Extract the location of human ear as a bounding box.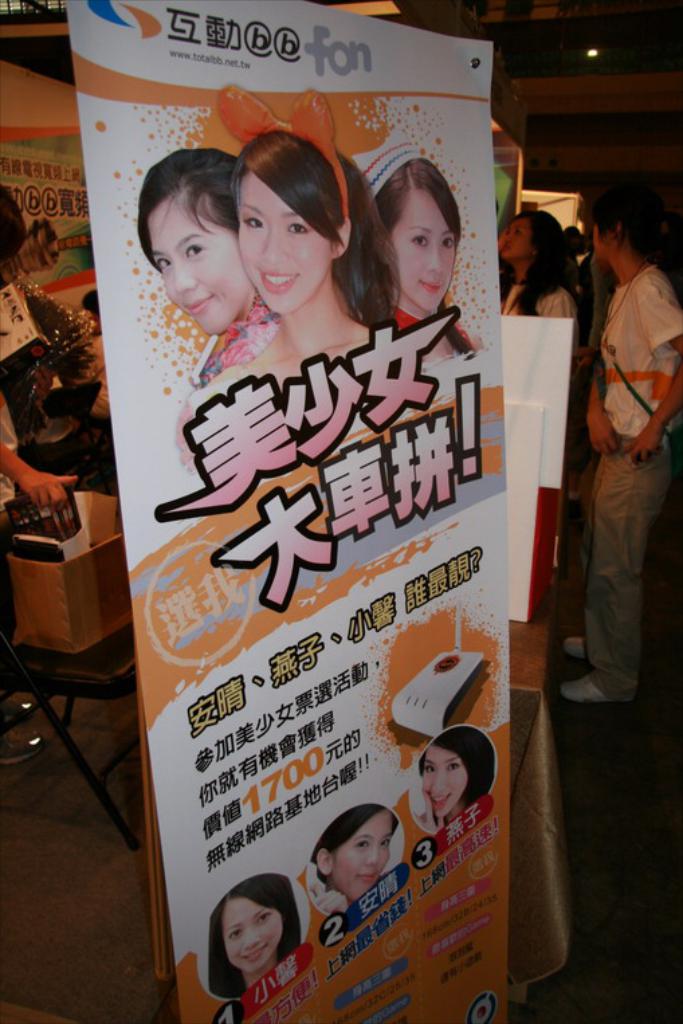
crop(331, 209, 352, 260).
